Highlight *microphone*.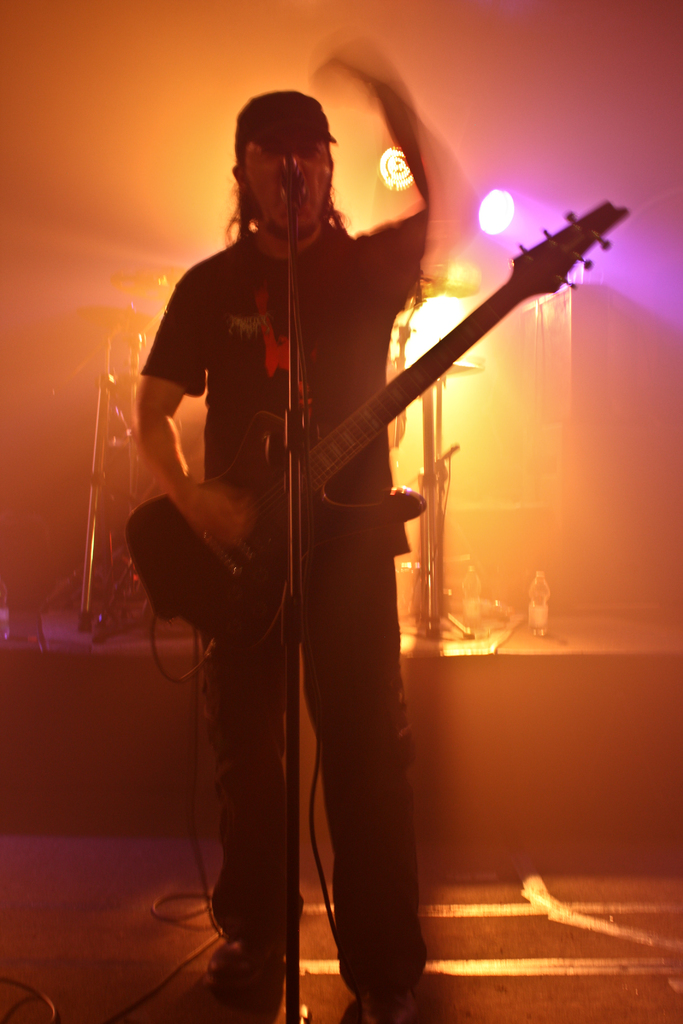
Highlighted region: [268,150,316,200].
